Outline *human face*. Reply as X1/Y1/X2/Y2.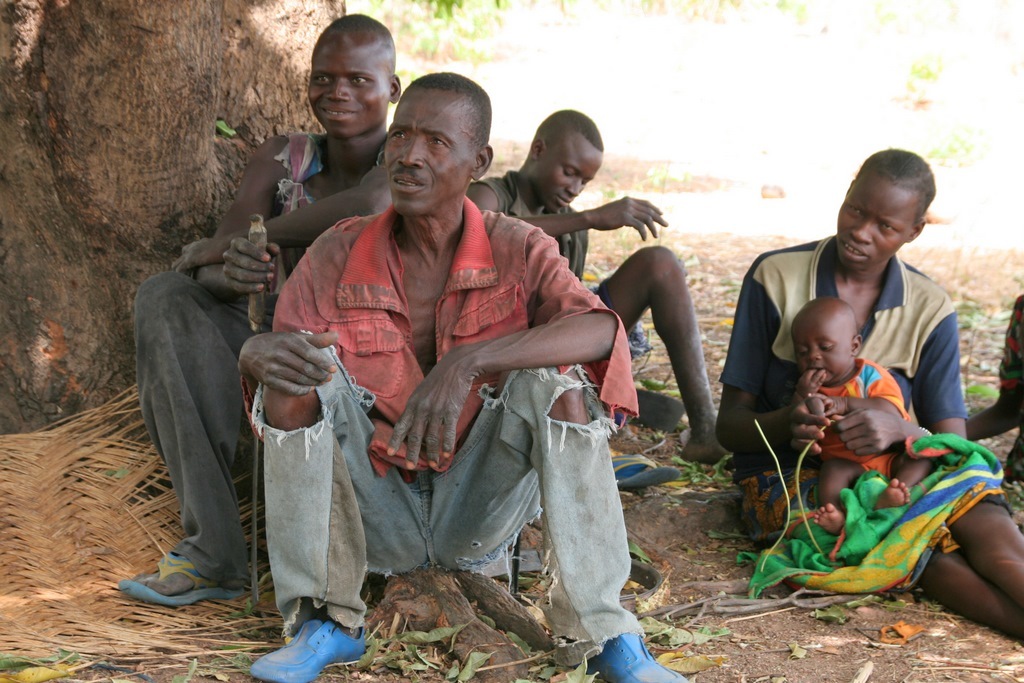
534/137/601/211.
